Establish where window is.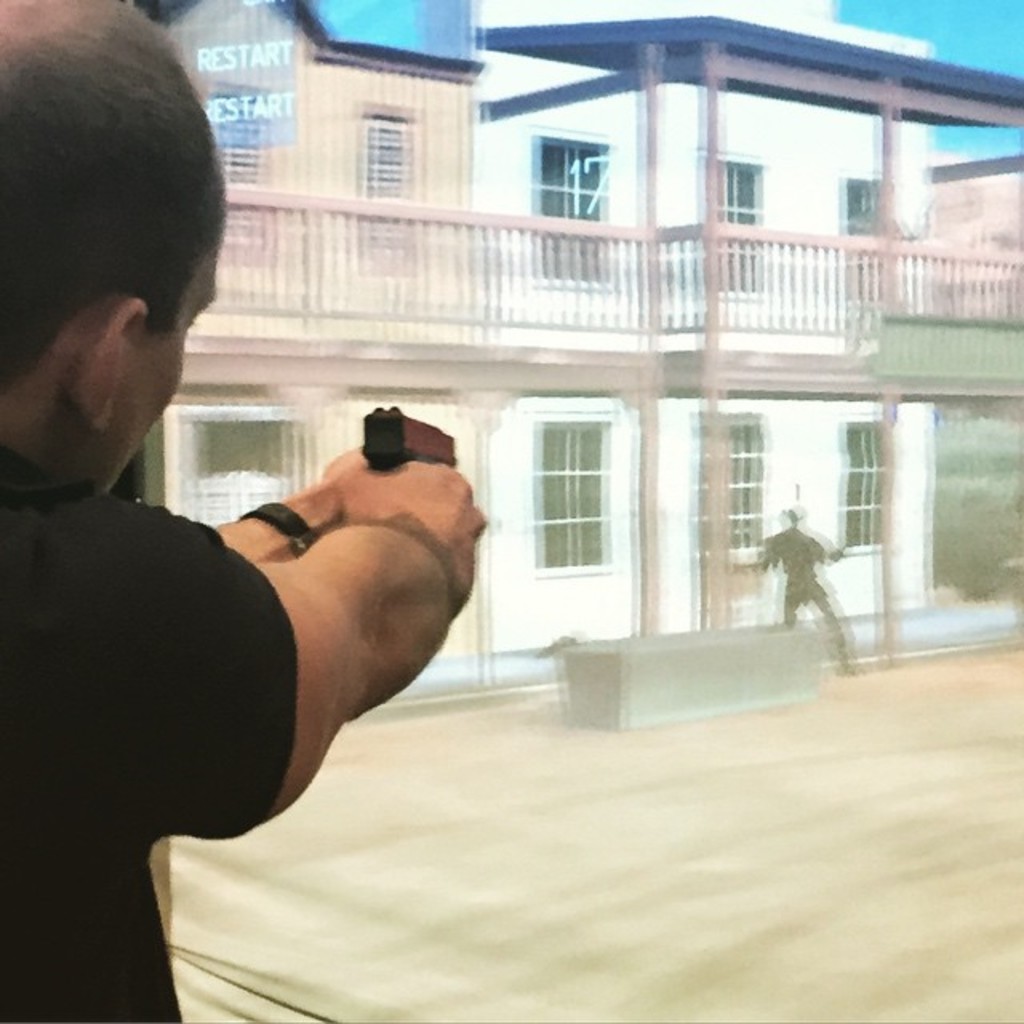
Established at 534, 421, 626, 584.
